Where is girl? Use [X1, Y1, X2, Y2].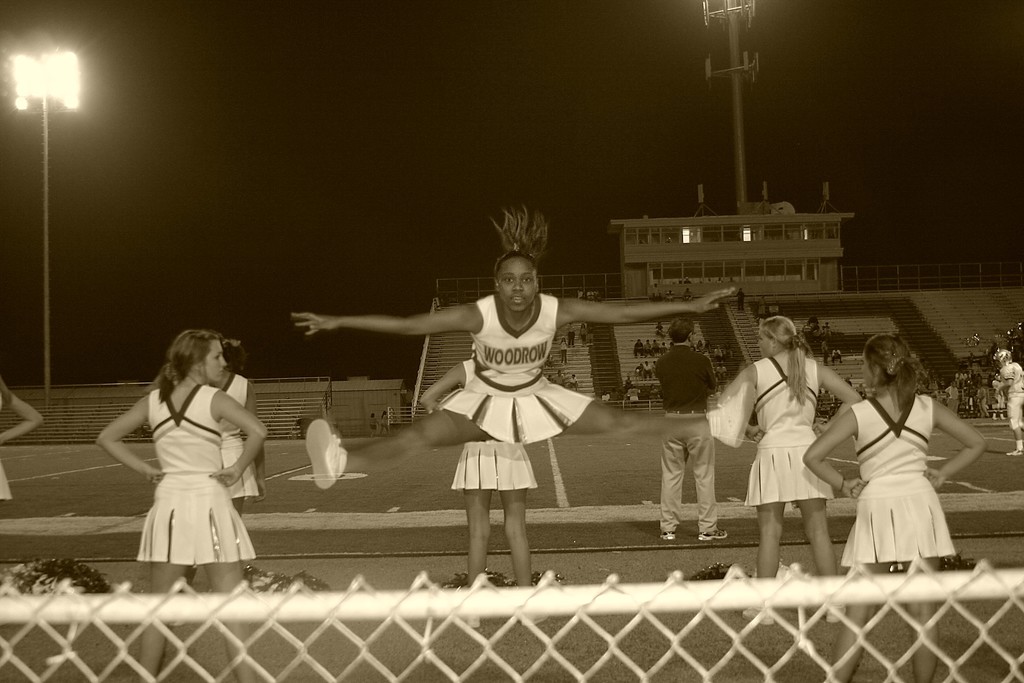
[723, 313, 861, 625].
